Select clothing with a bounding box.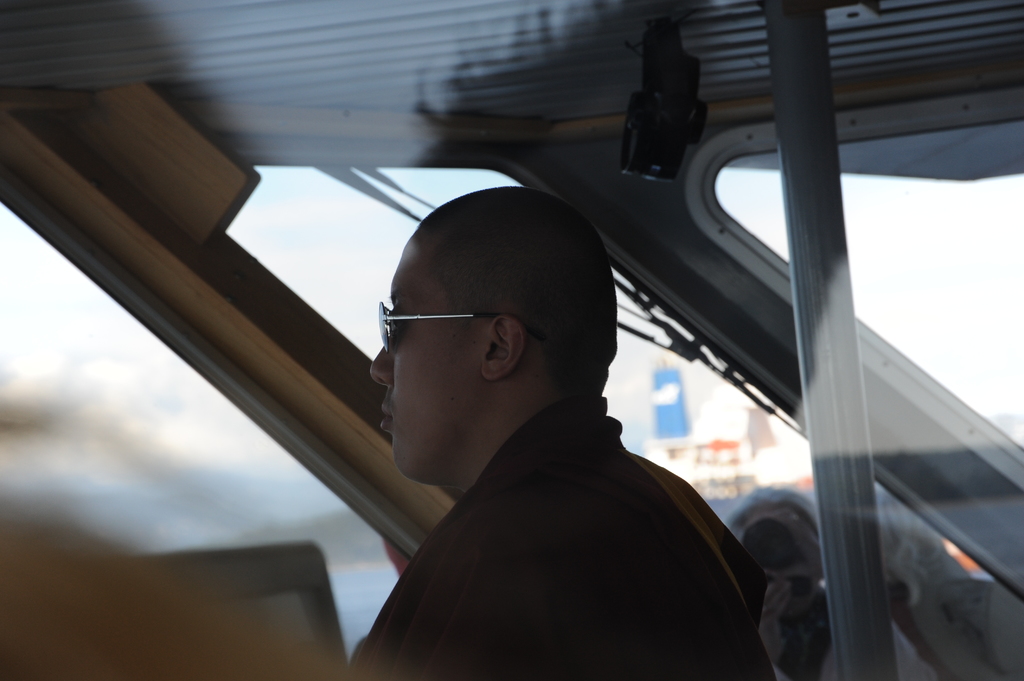
bbox=[340, 323, 763, 678].
